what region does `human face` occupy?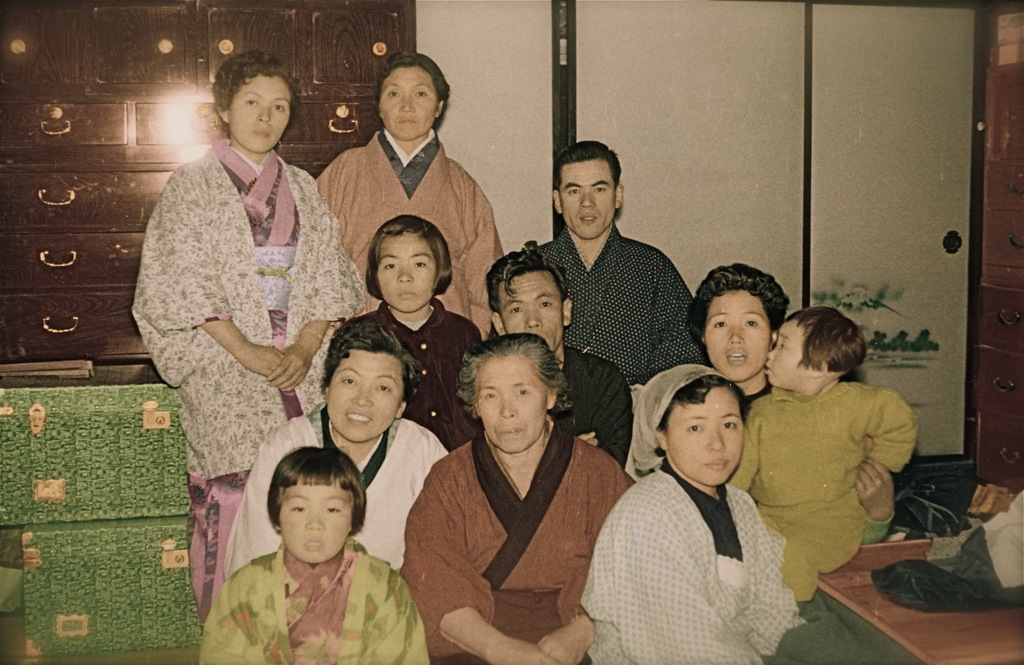
<bbox>374, 69, 436, 138</bbox>.
